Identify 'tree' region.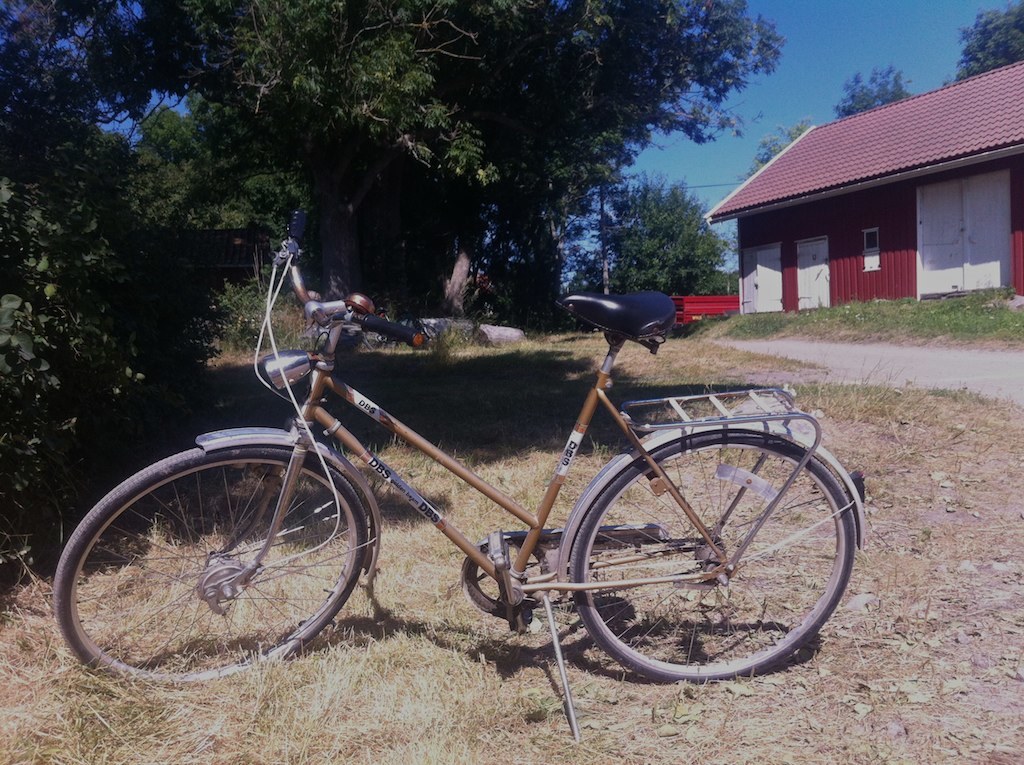
Region: bbox=[5, 0, 233, 574].
